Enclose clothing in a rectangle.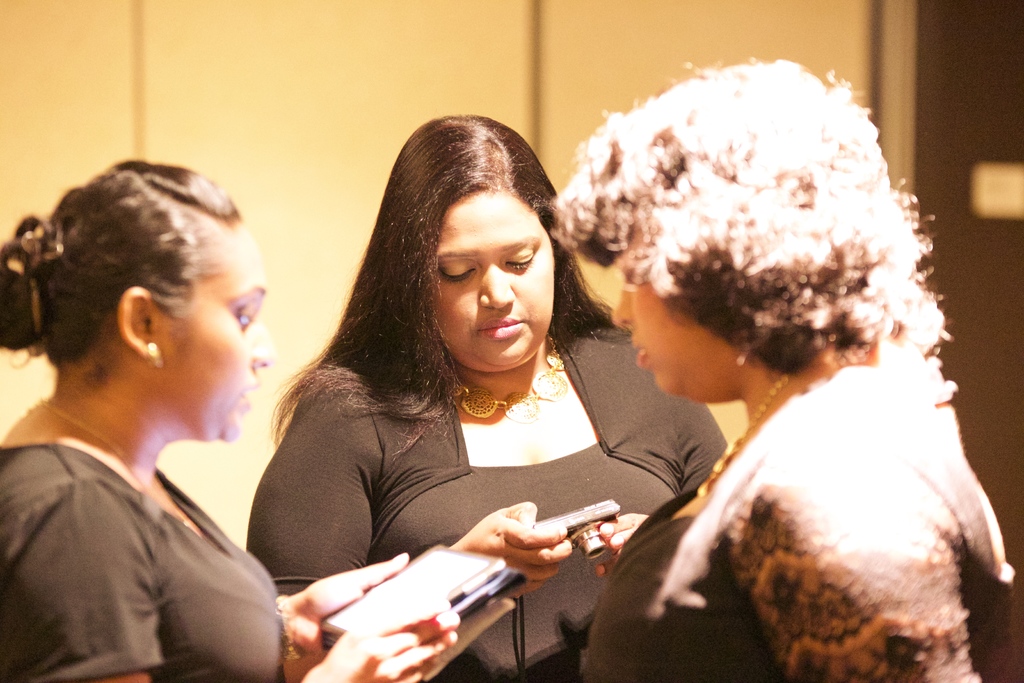
bbox=(244, 293, 735, 682).
